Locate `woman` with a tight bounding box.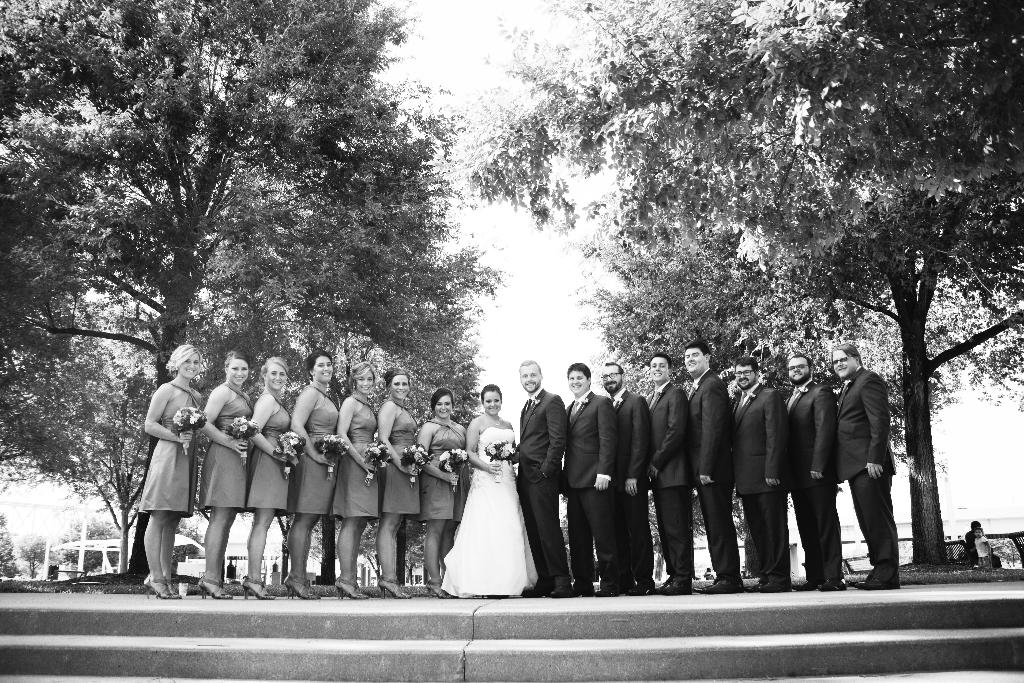
l=287, t=349, r=339, b=589.
